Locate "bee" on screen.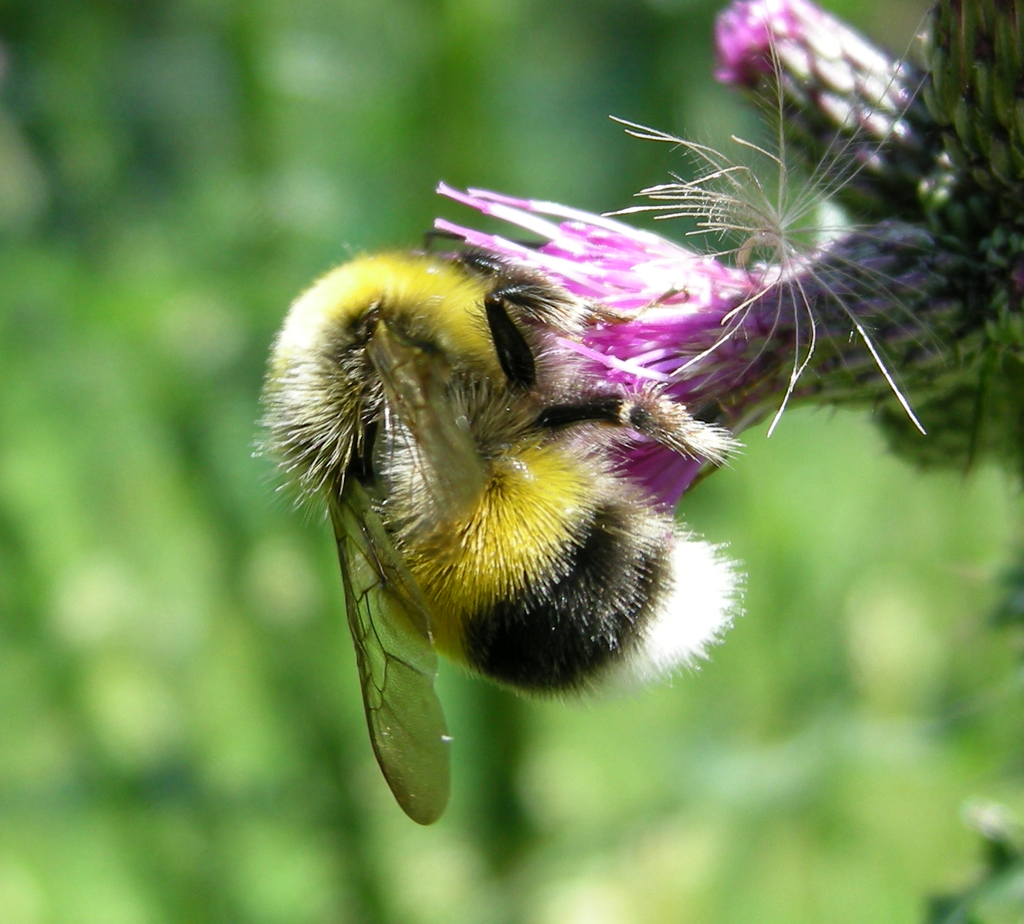
On screen at [264,209,736,839].
